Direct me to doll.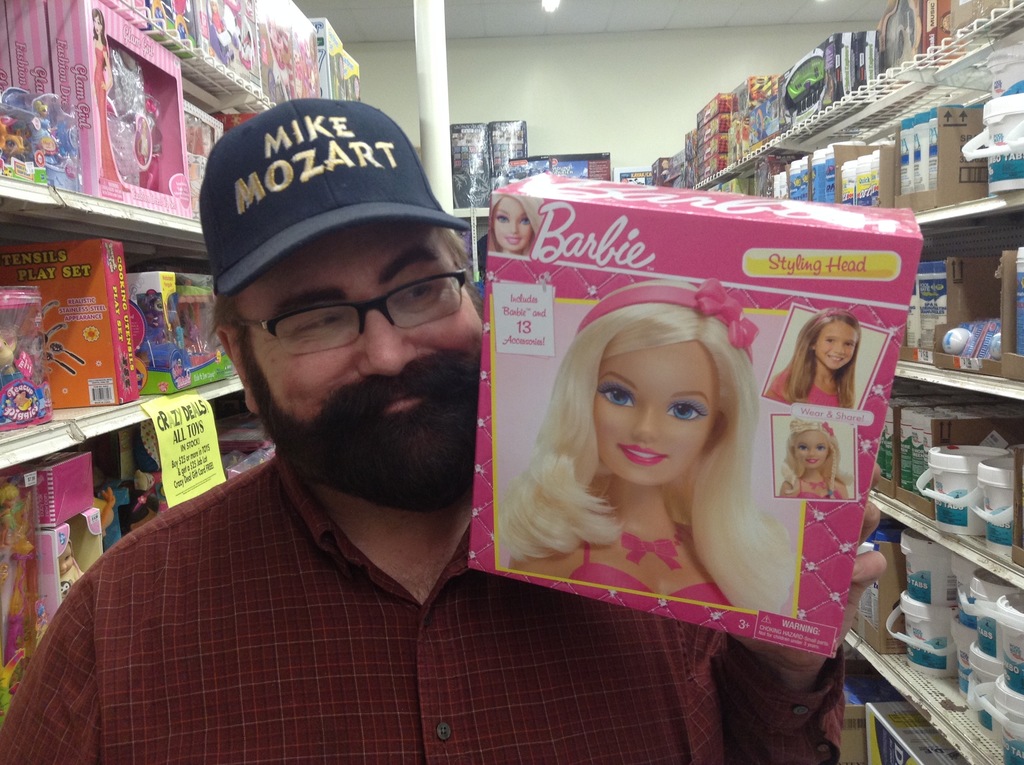
Direction: detection(506, 236, 847, 648).
